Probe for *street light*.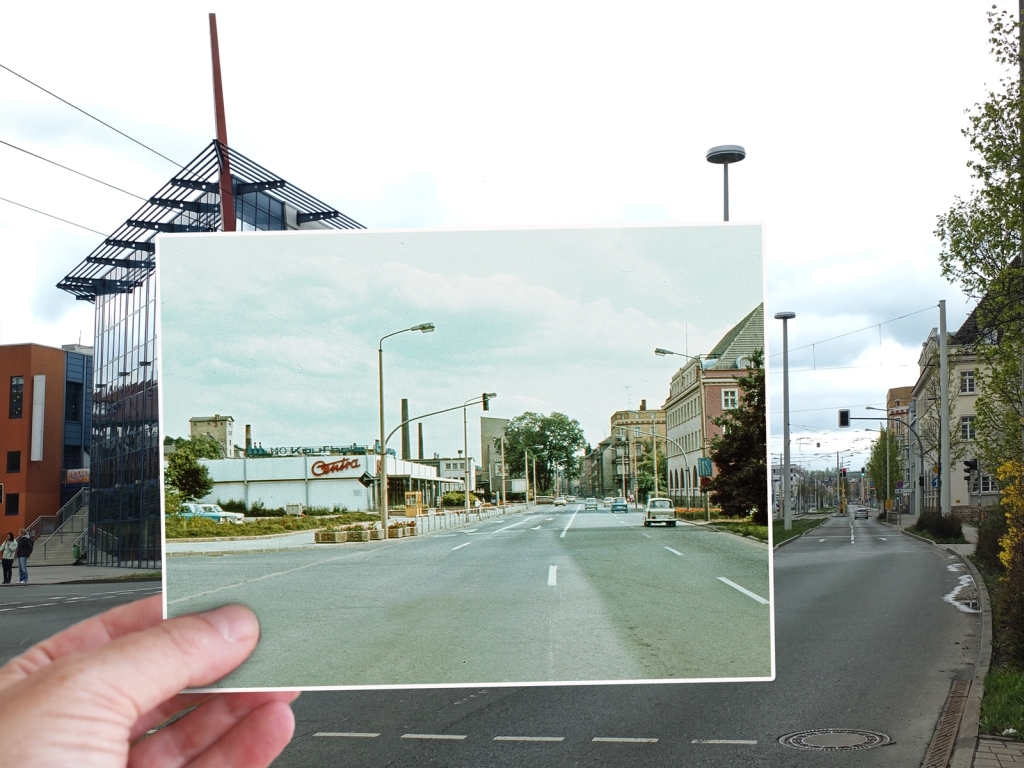
Probe result: left=771, top=295, right=801, bottom=525.
